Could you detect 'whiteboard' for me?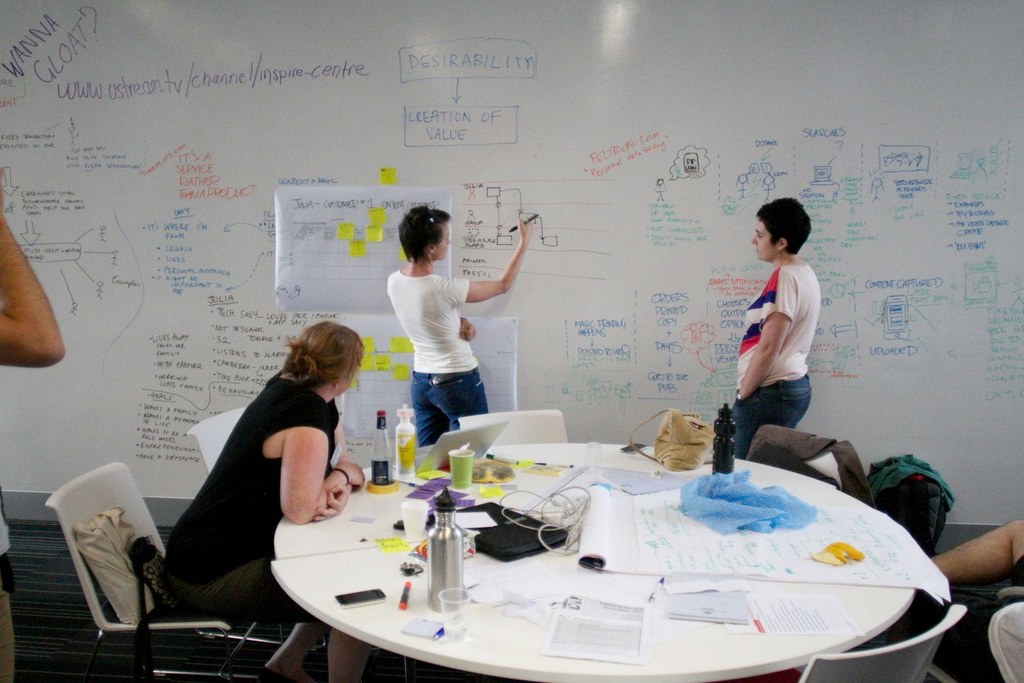
Detection result: 0,0,1023,508.
